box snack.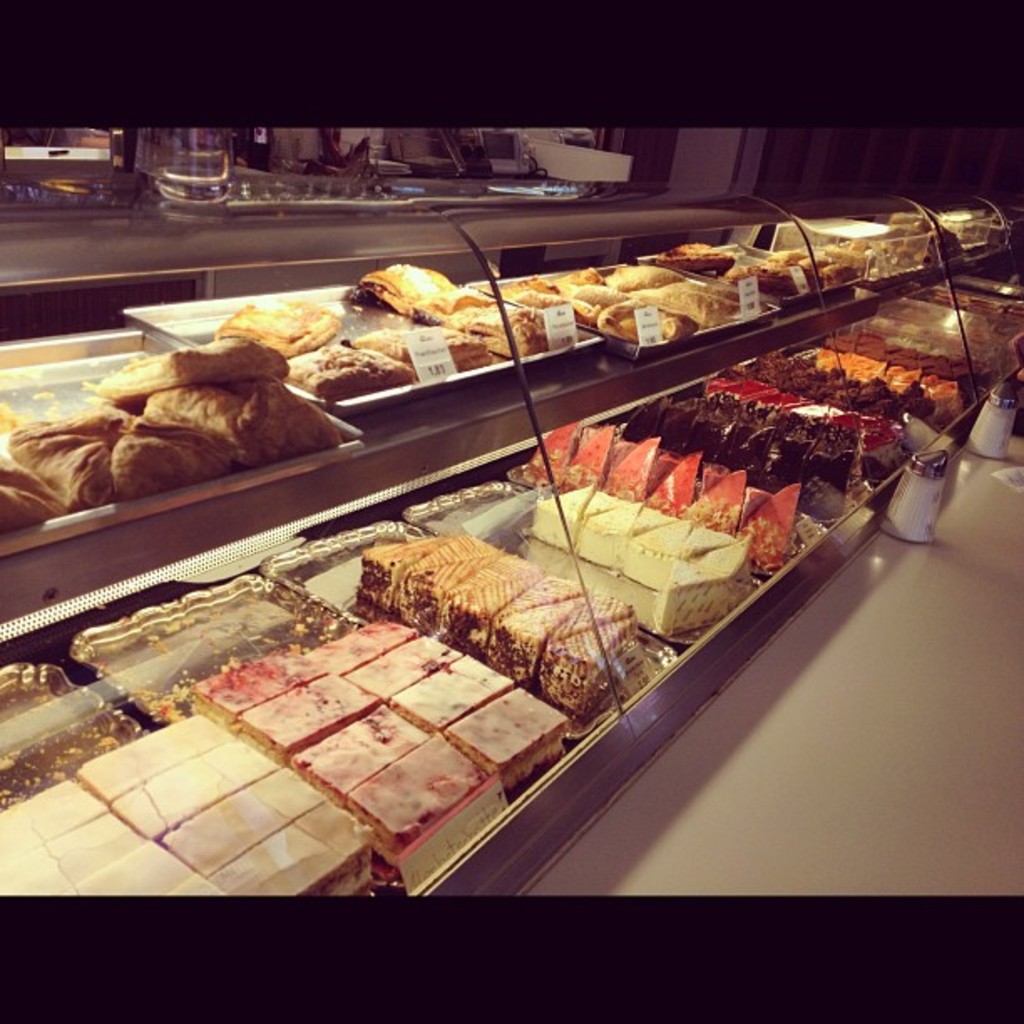
(x1=283, y1=325, x2=422, y2=412).
